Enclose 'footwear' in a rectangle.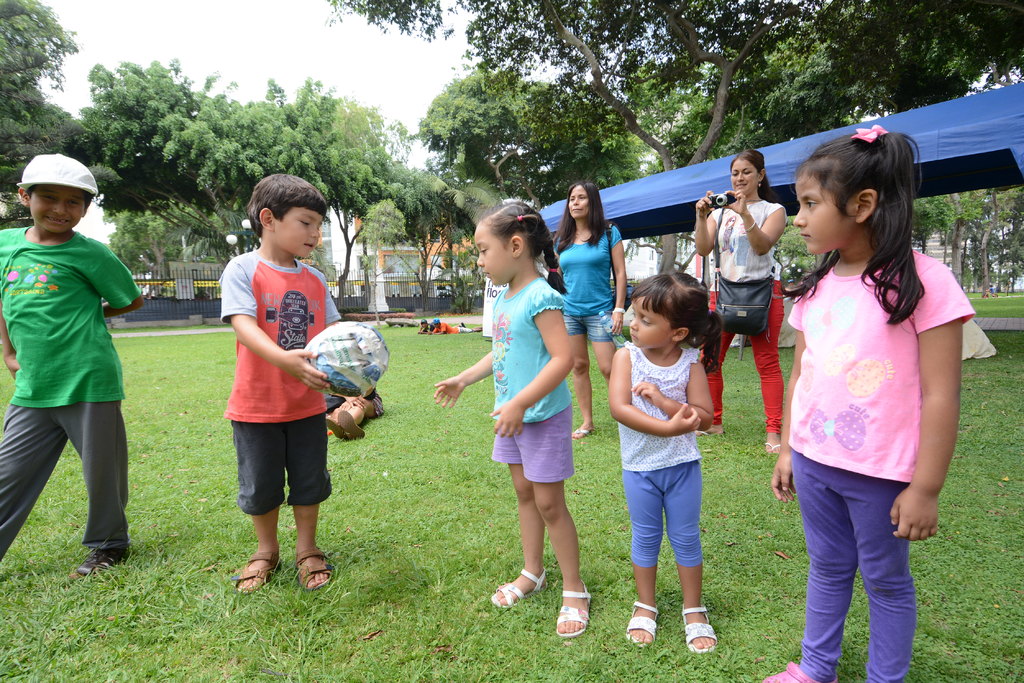
{"x1": 336, "y1": 407, "x2": 366, "y2": 441}.
